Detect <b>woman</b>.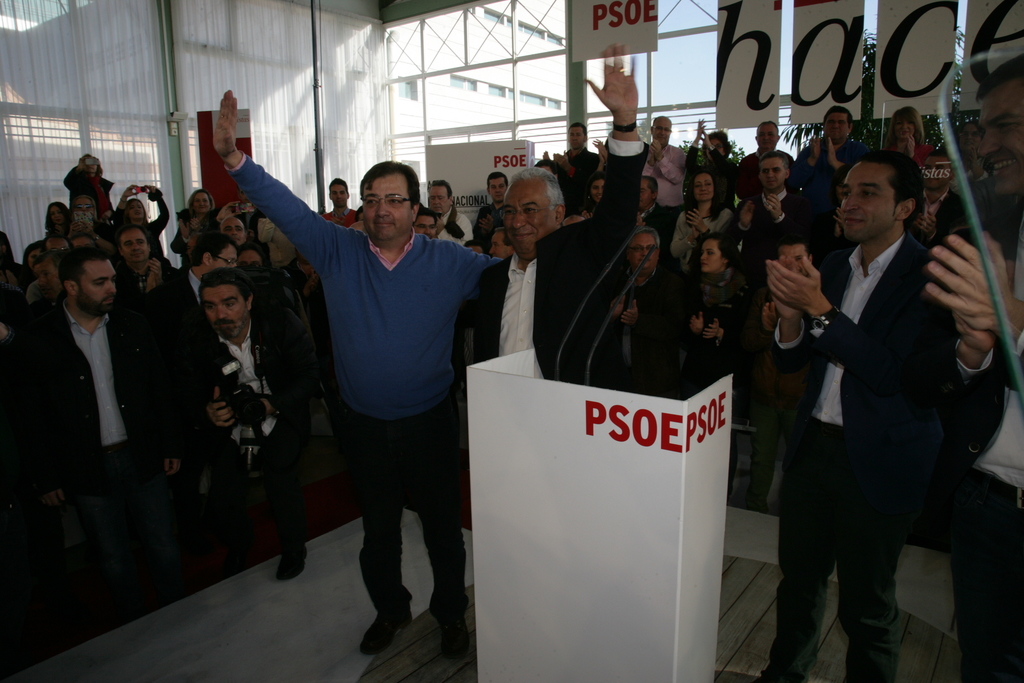
Detected at 884:108:936:170.
